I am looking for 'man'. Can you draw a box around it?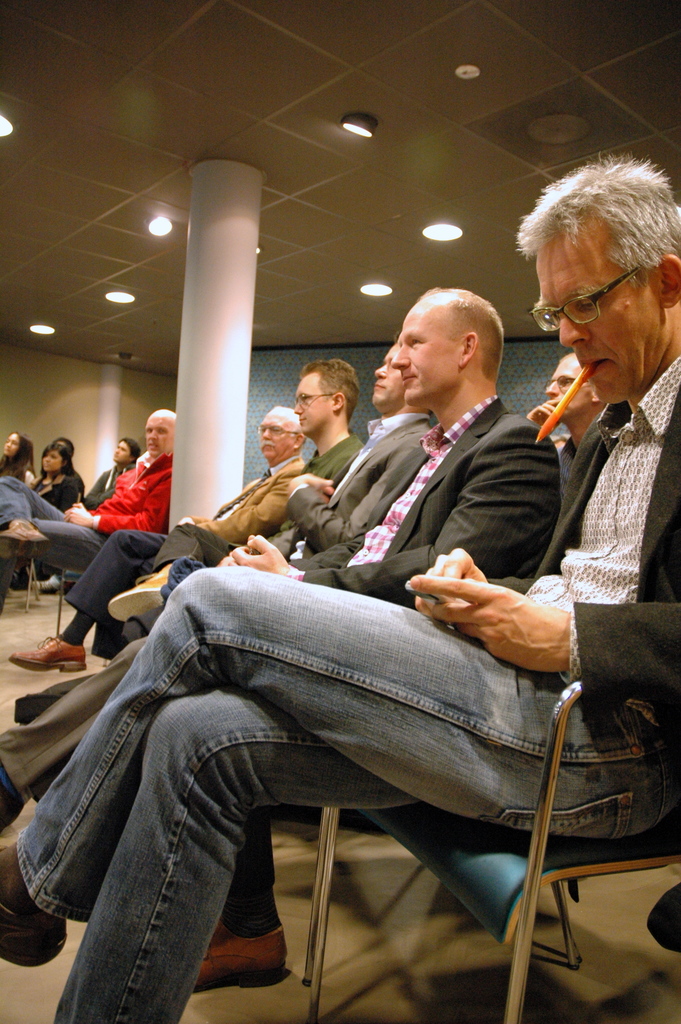
Sure, the bounding box is [left=3, top=404, right=181, bottom=584].
